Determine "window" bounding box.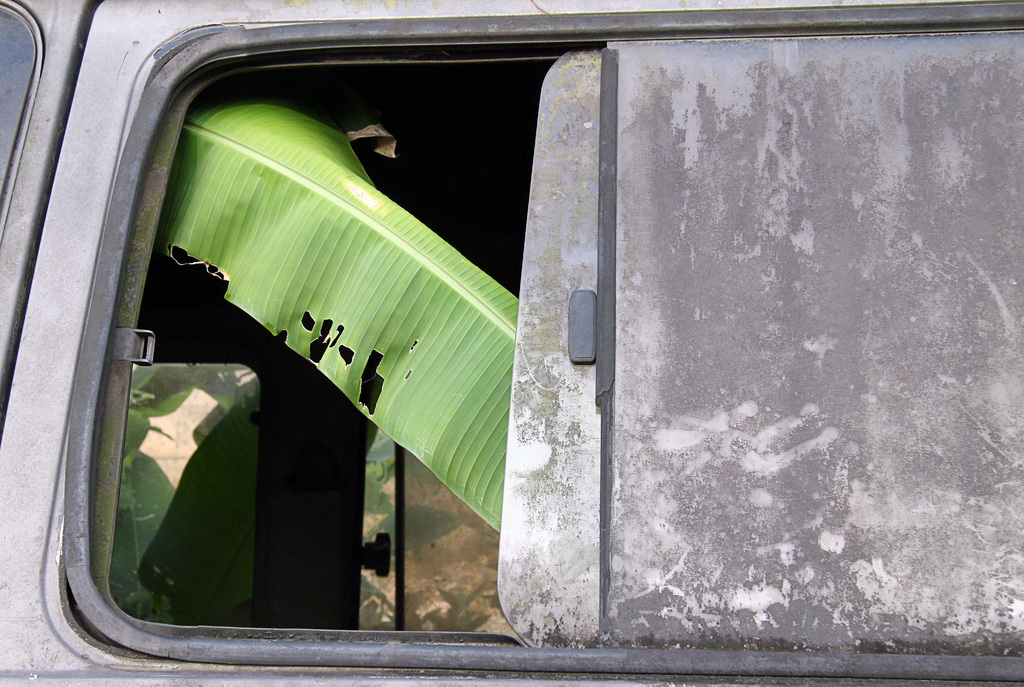
Determined: [x1=52, y1=0, x2=954, y2=666].
